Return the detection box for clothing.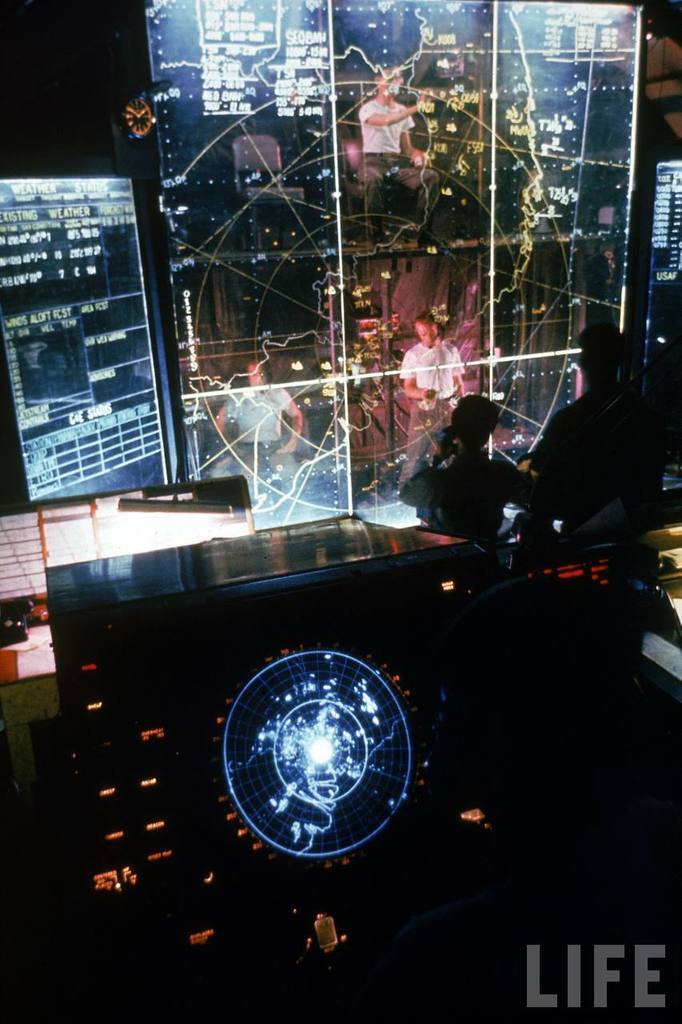
[left=228, top=386, right=293, bottom=474].
